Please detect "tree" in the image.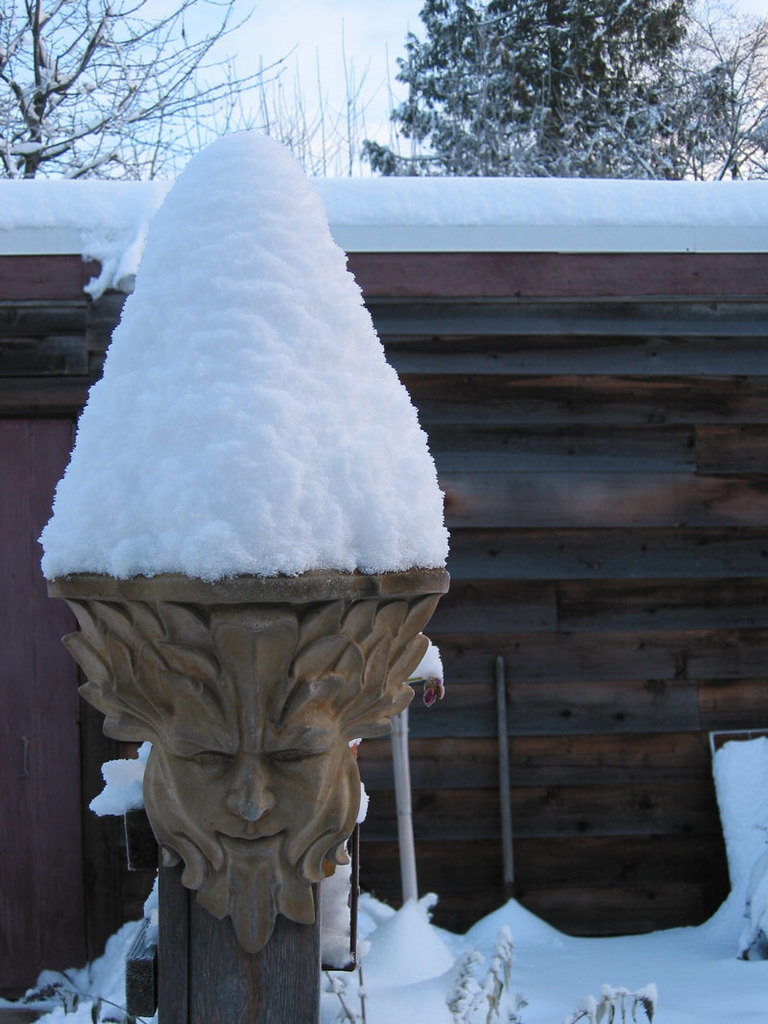
(323, 12, 732, 173).
